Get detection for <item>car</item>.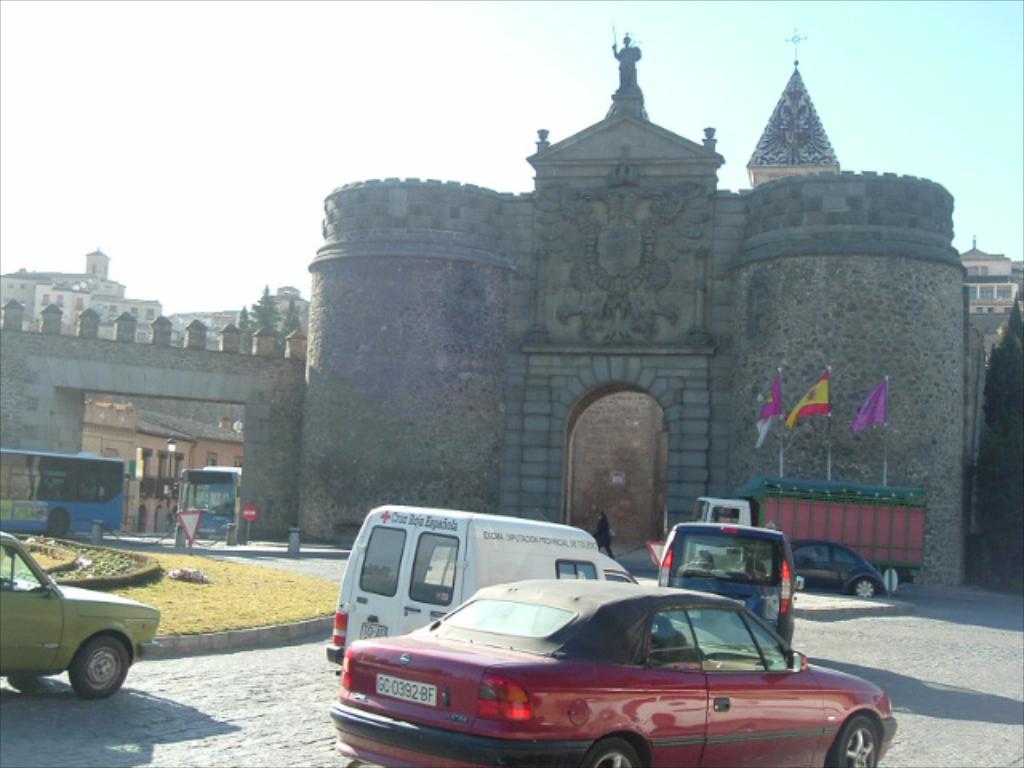
Detection: (left=309, top=558, right=901, bottom=763).
